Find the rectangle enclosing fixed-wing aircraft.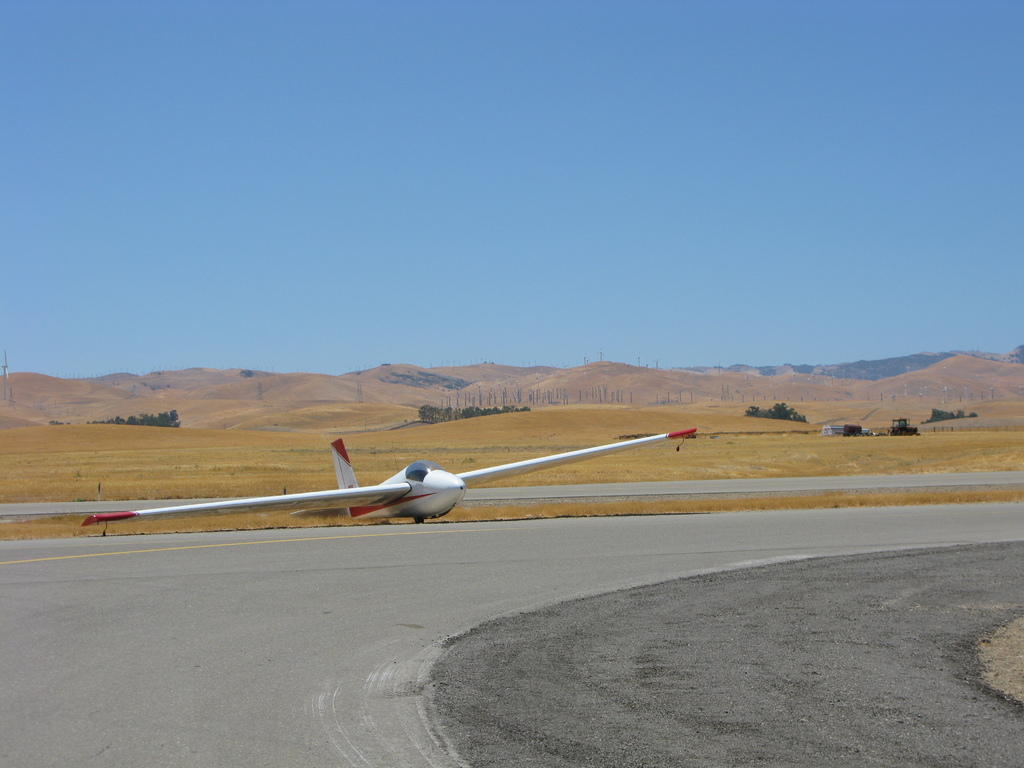
(77, 417, 701, 527).
